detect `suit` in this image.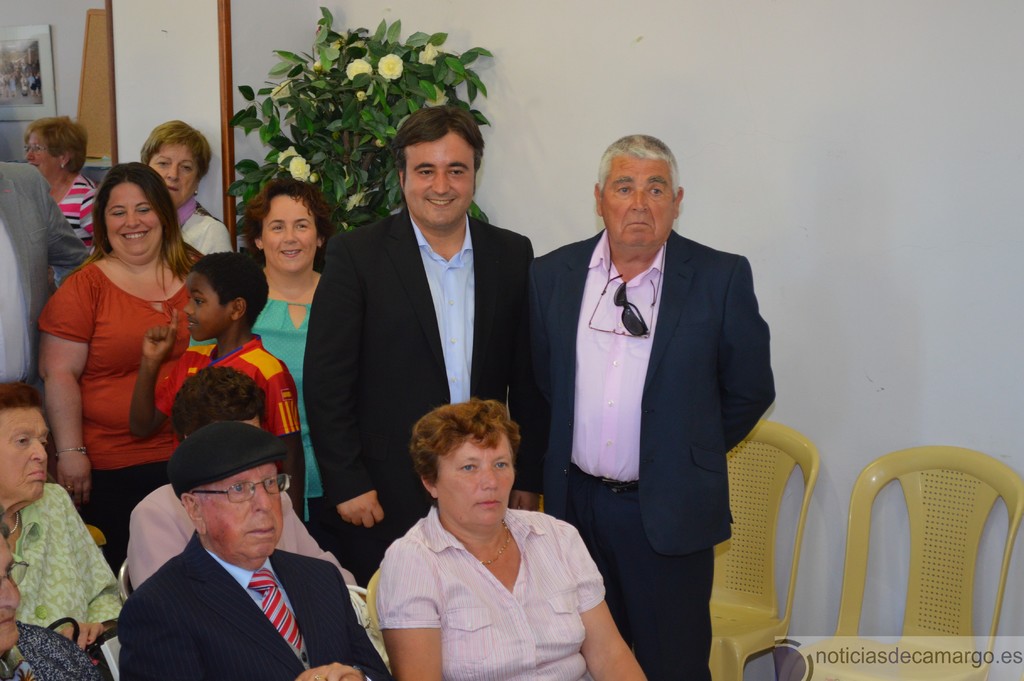
Detection: {"left": 300, "top": 208, "right": 538, "bottom": 591}.
